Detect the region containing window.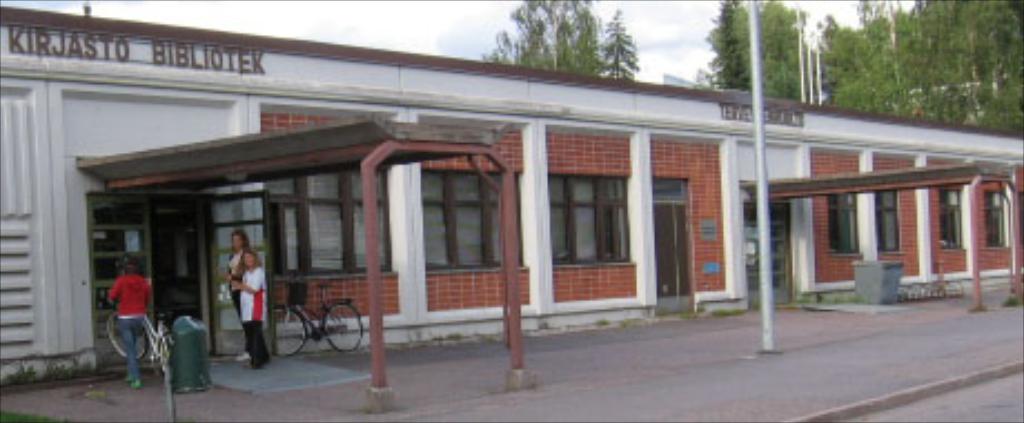
bbox=[260, 160, 401, 276].
